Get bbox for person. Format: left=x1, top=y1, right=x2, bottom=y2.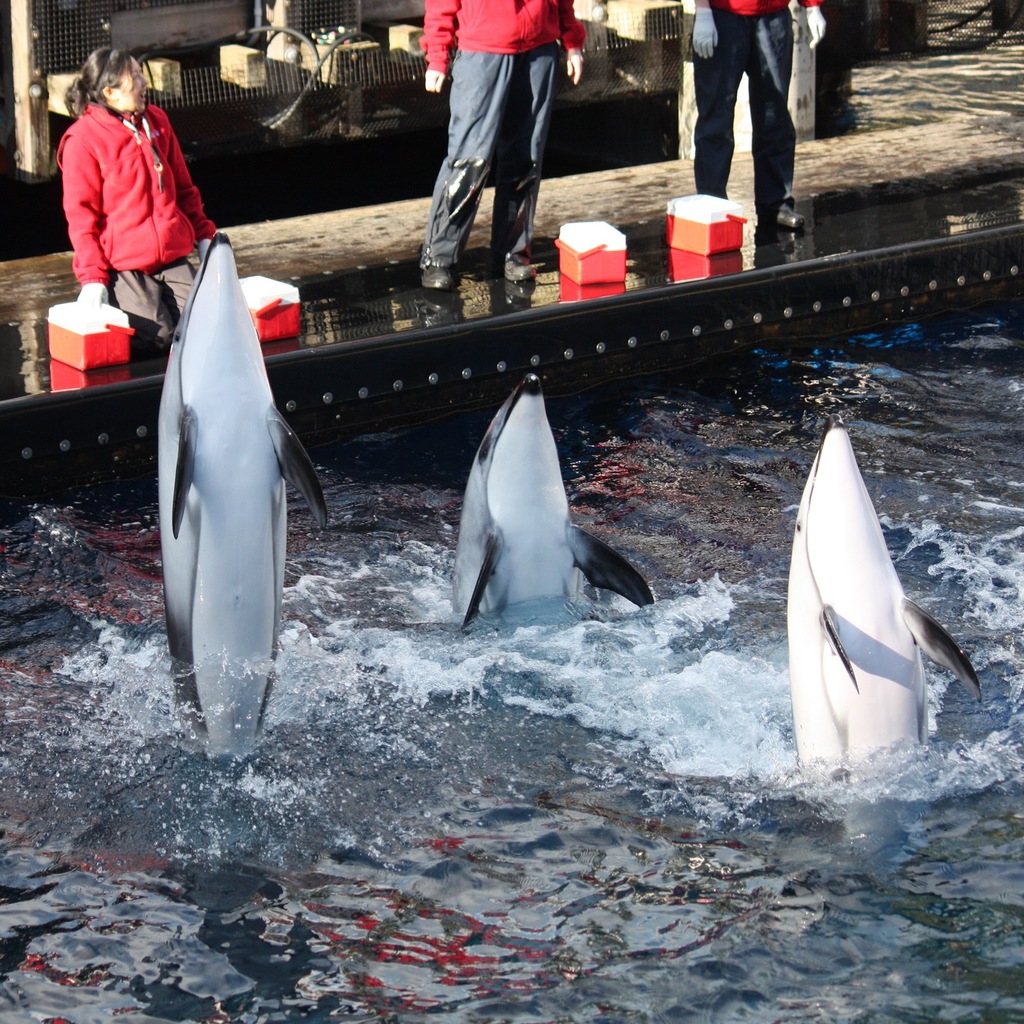
left=40, top=28, right=213, bottom=335.
